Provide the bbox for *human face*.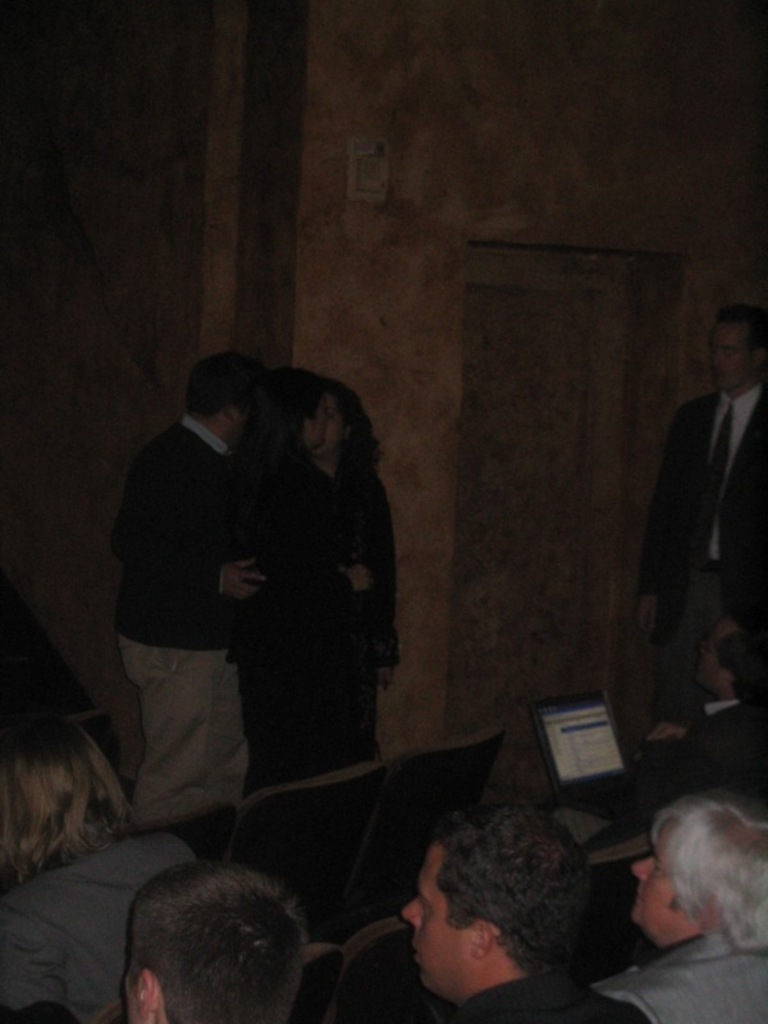
l=636, t=822, r=699, b=927.
